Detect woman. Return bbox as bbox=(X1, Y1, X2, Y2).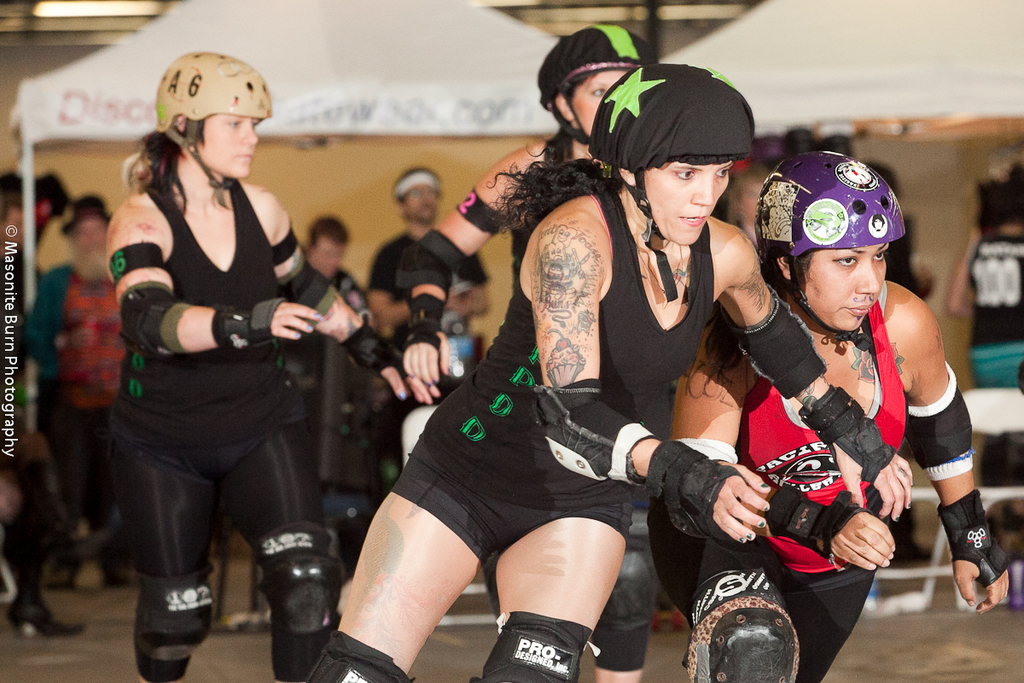
bbox=(88, 57, 377, 668).
